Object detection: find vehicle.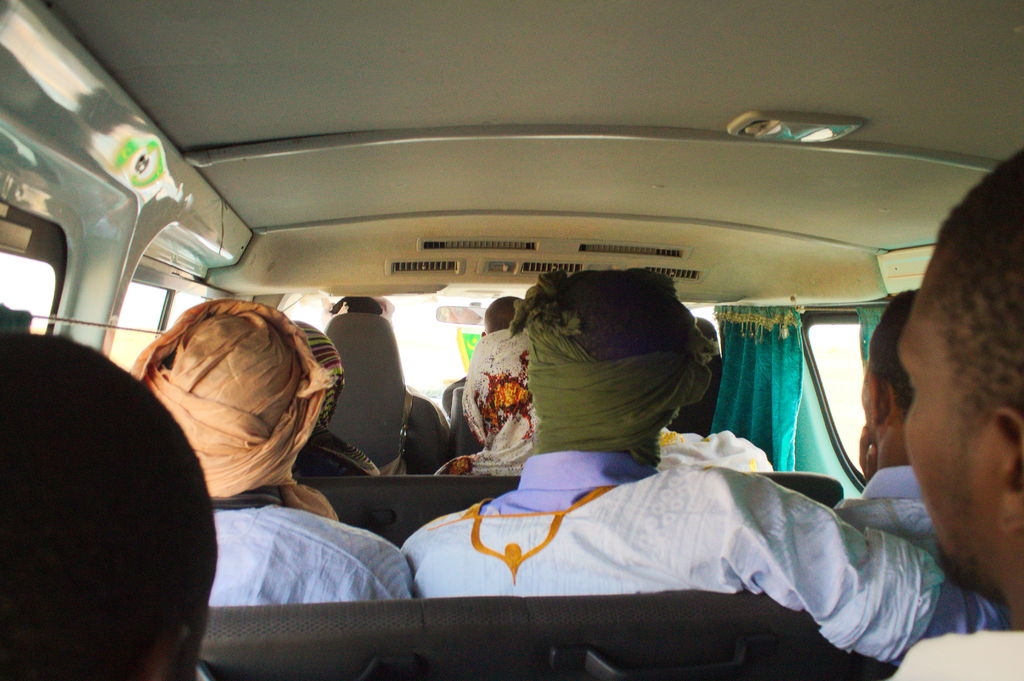
left=16, top=71, right=1023, bottom=680.
